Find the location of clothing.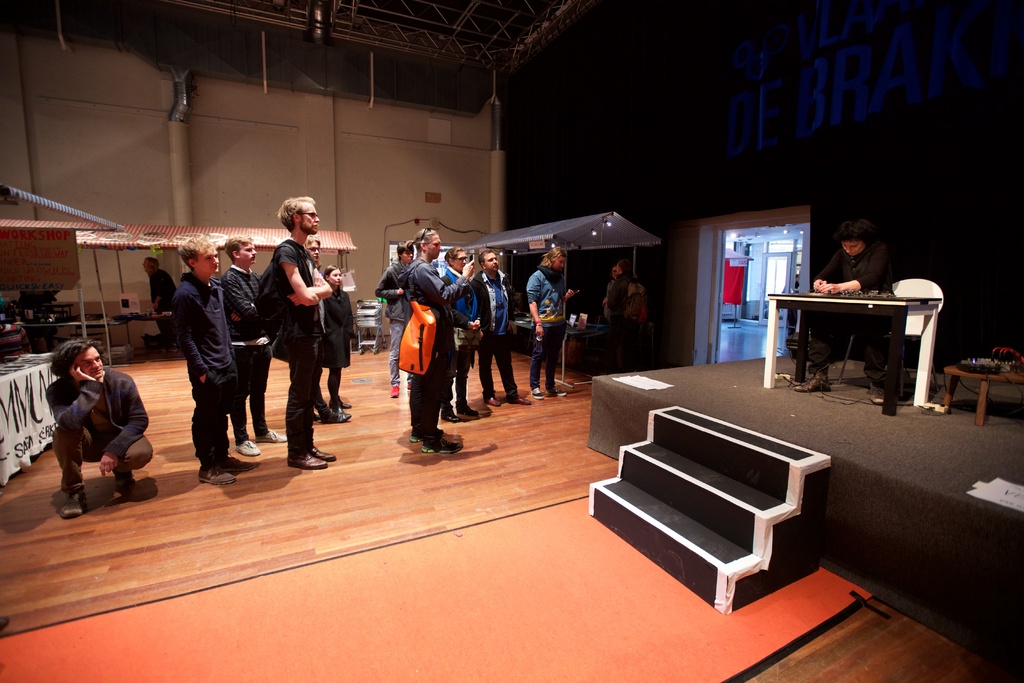
Location: pyautogui.locateOnScreen(178, 276, 244, 473).
